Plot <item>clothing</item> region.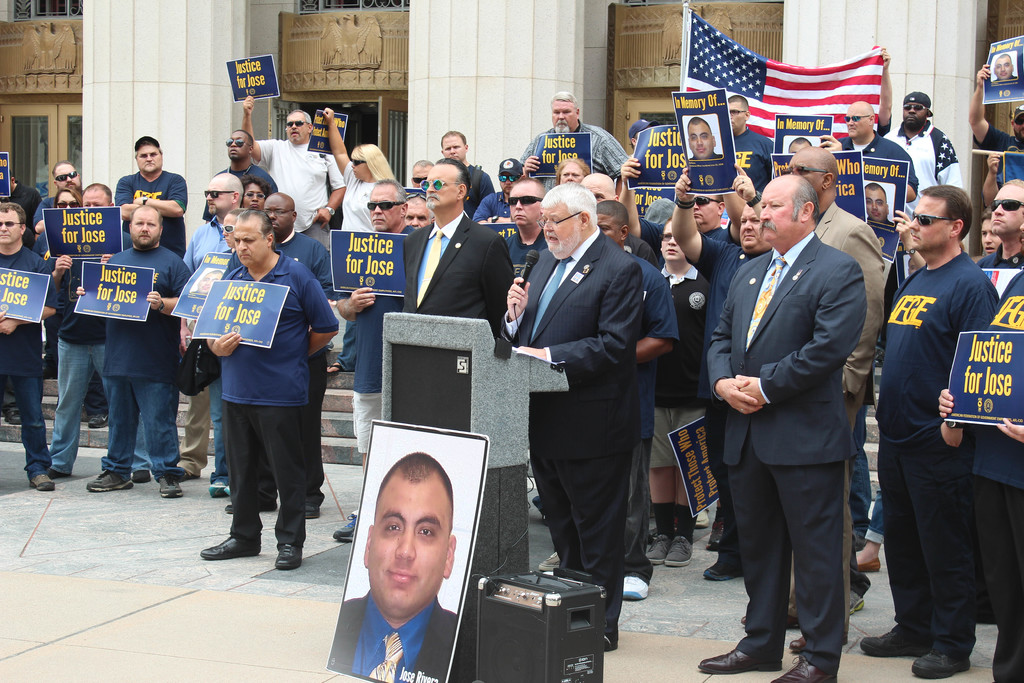
Plotted at (left=0, top=122, right=1023, bottom=682).
